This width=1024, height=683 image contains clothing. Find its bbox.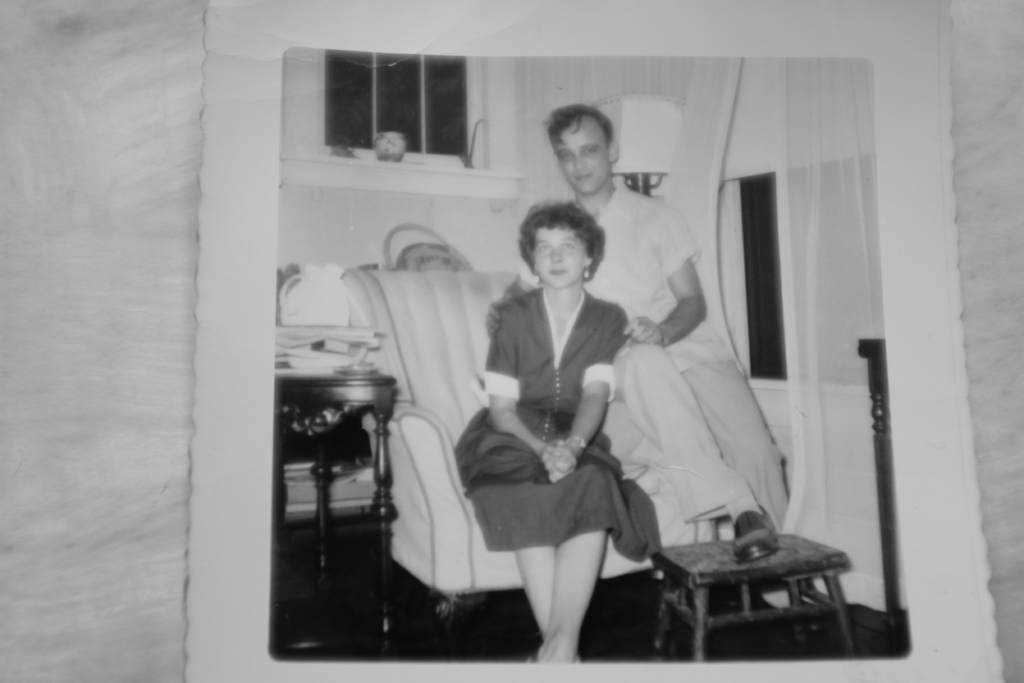
region(460, 240, 654, 604).
